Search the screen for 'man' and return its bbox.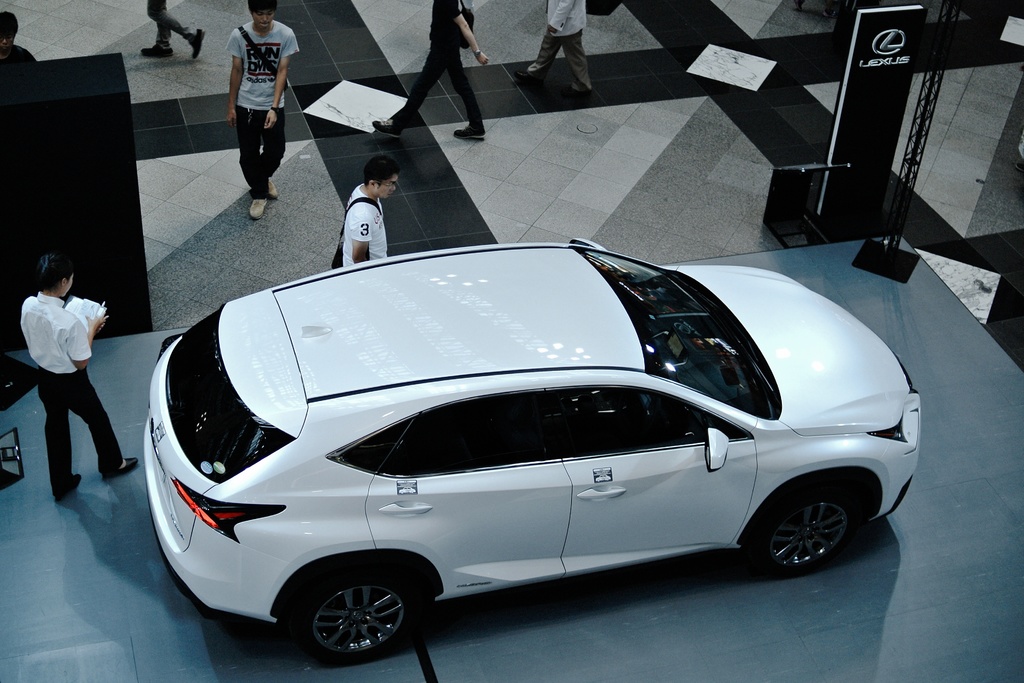
Found: crop(515, 0, 594, 94).
